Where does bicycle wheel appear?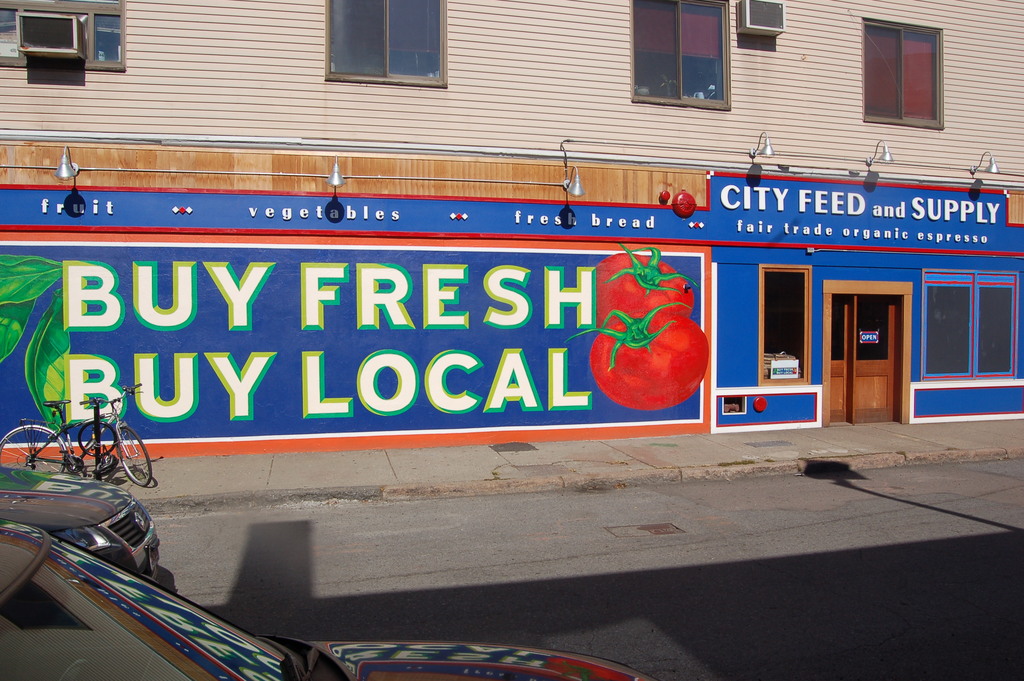
Appears at region(118, 423, 152, 489).
